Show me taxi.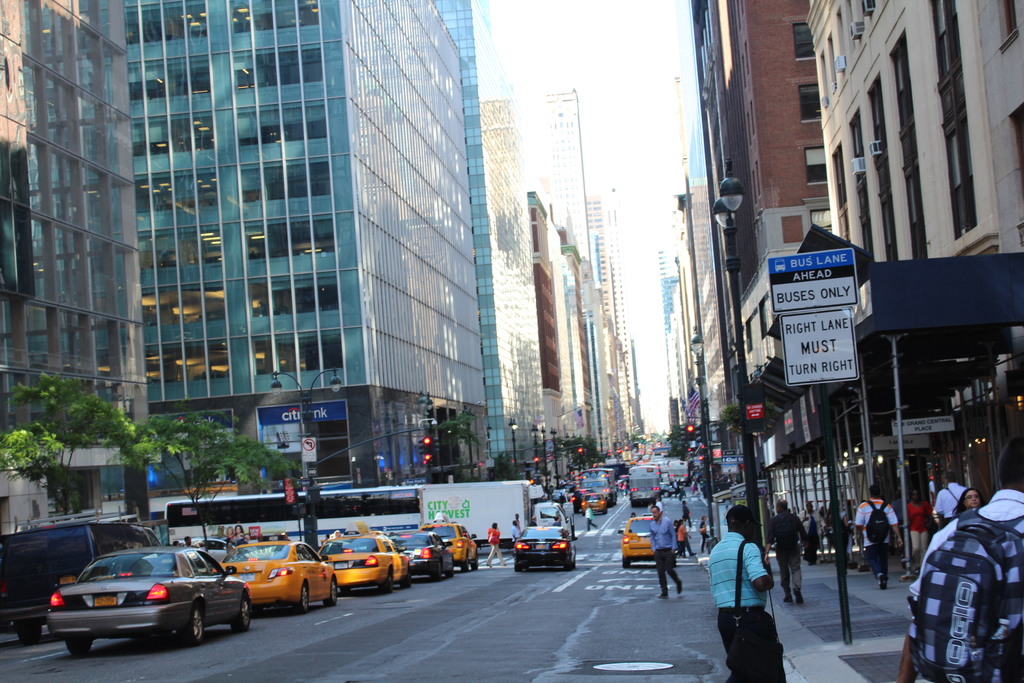
taxi is here: box=[316, 522, 411, 597].
